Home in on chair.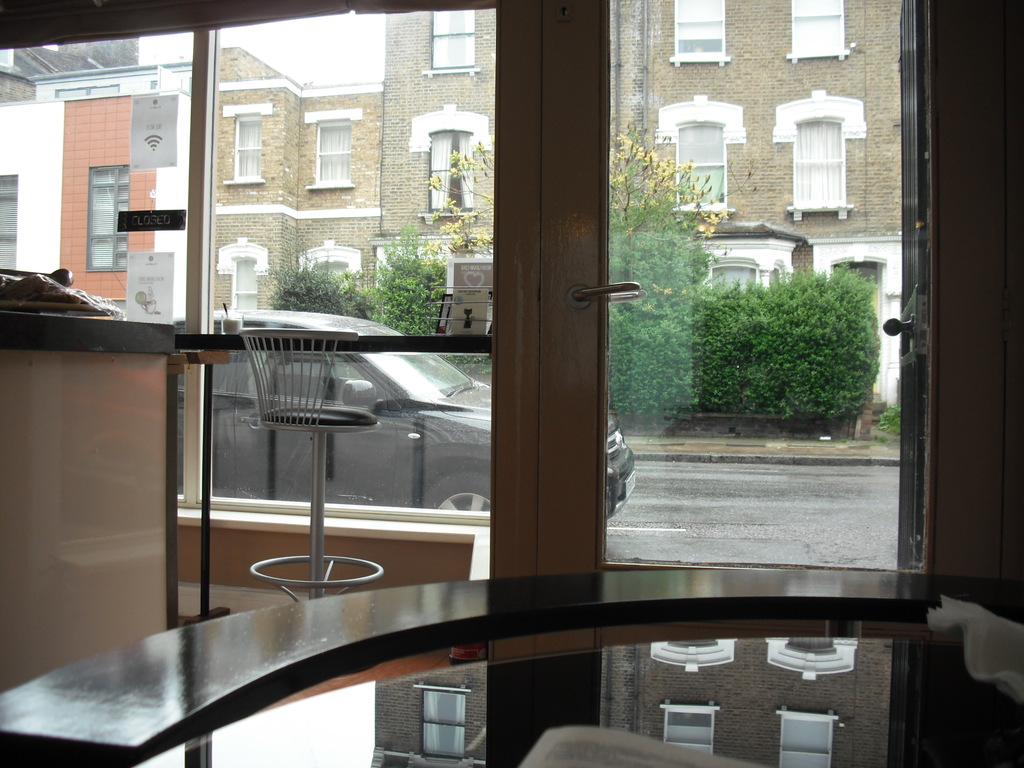
Homed in at box=[207, 325, 424, 604].
